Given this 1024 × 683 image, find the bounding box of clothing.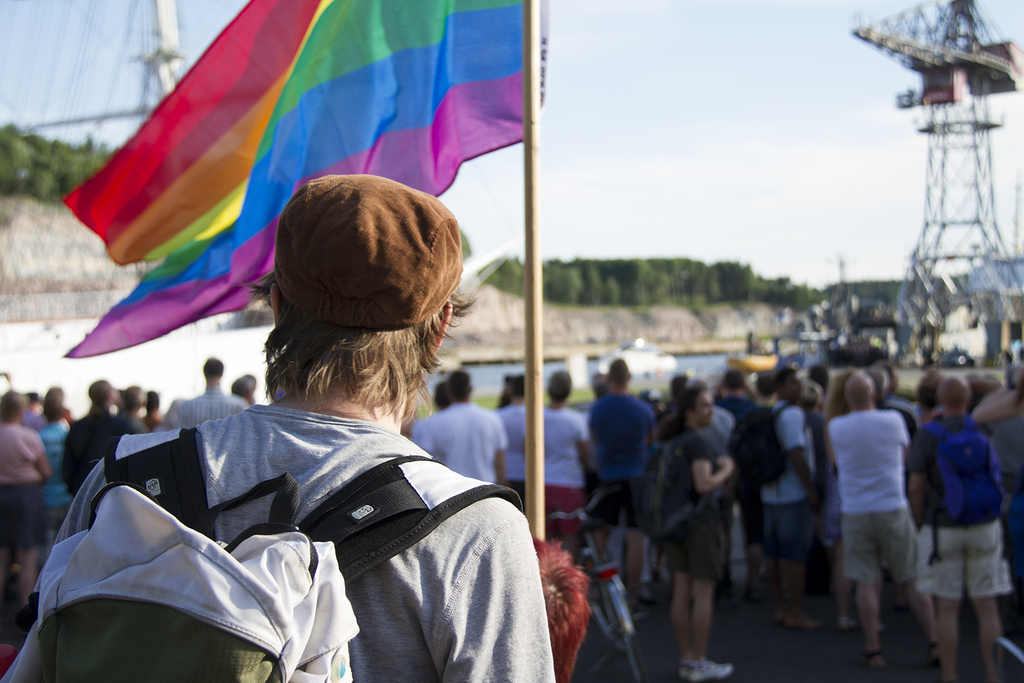
908/414/1012/599.
